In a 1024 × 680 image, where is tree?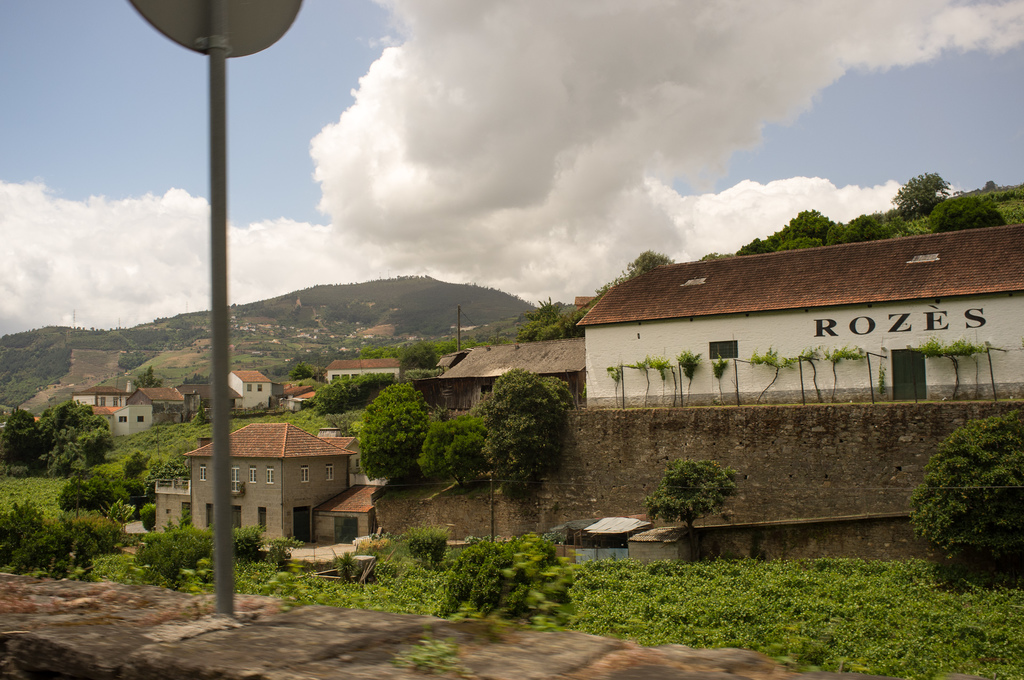
pyautogui.locateOnScreen(40, 392, 95, 472).
